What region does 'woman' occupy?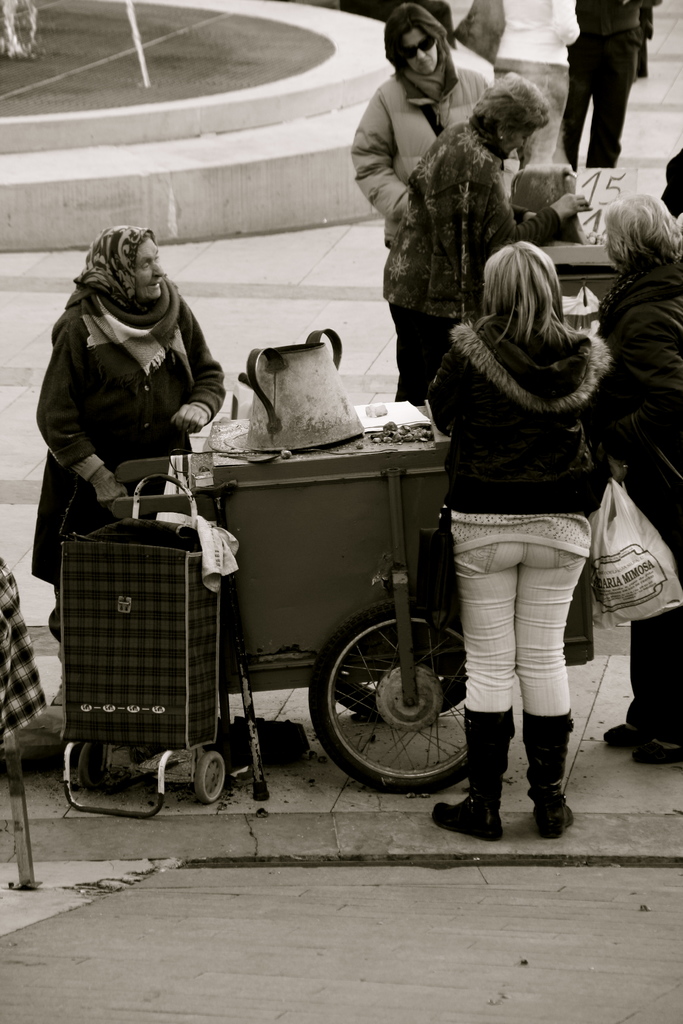
x1=407 y1=193 x2=641 y2=812.
